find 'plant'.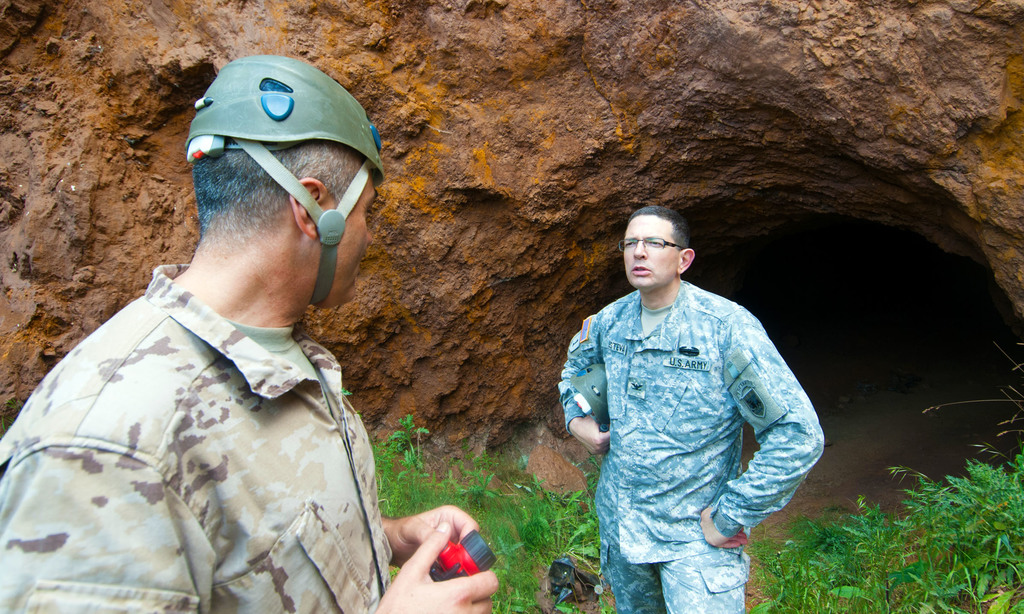
bbox(348, 386, 630, 613).
